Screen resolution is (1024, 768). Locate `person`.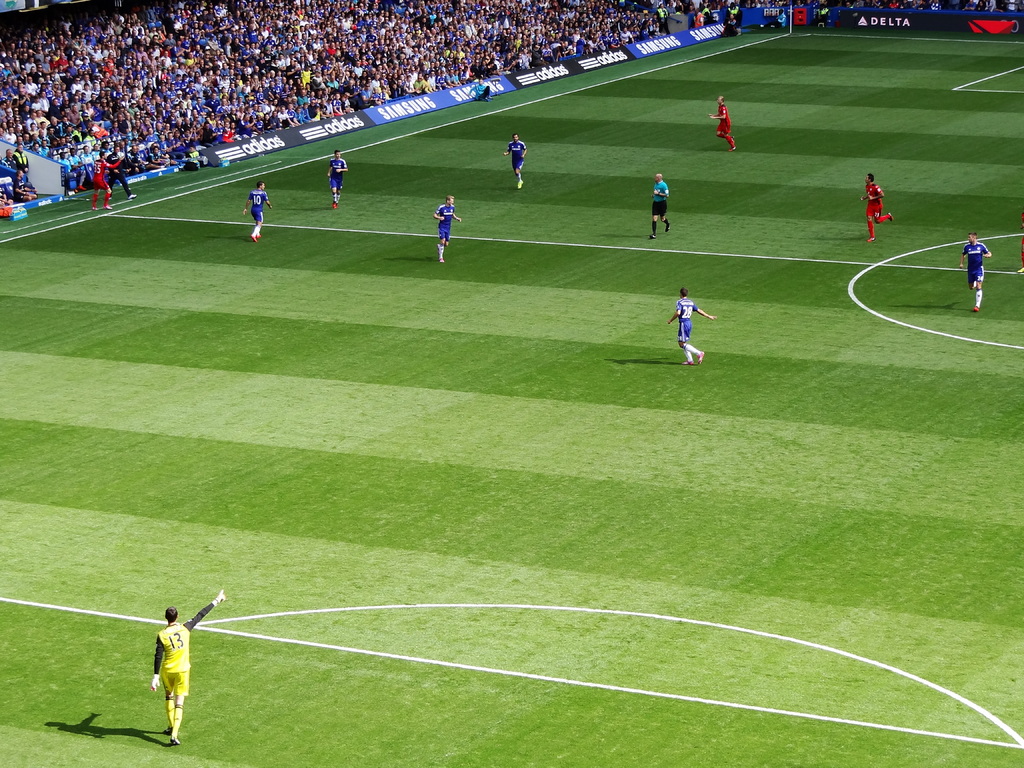
[x1=648, y1=173, x2=673, y2=241].
